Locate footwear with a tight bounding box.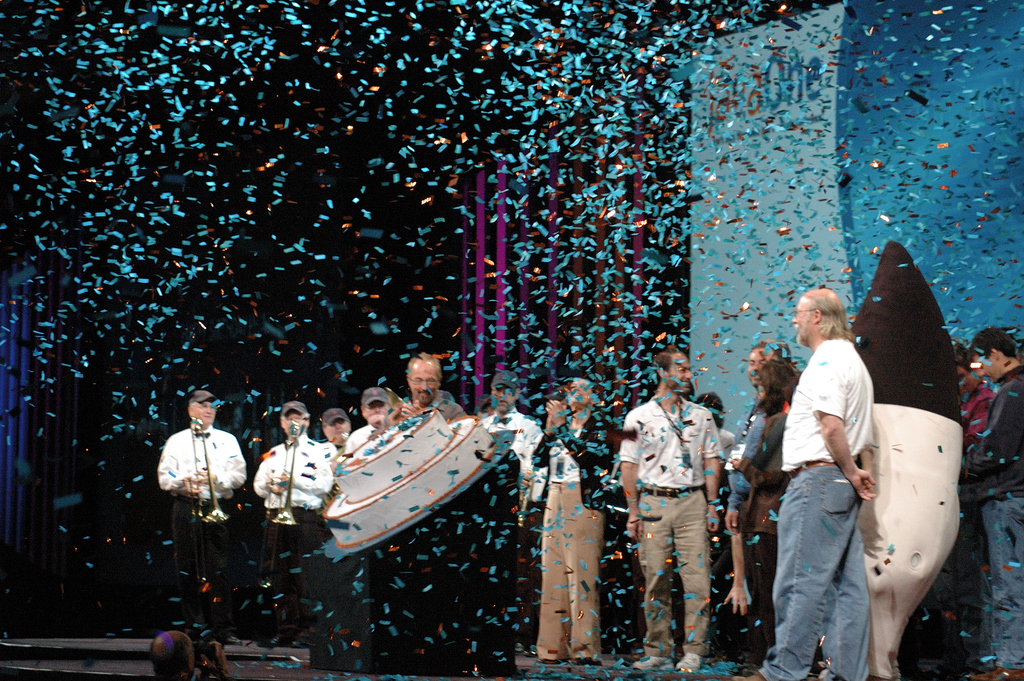
box=[537, 654, 568, 665].
